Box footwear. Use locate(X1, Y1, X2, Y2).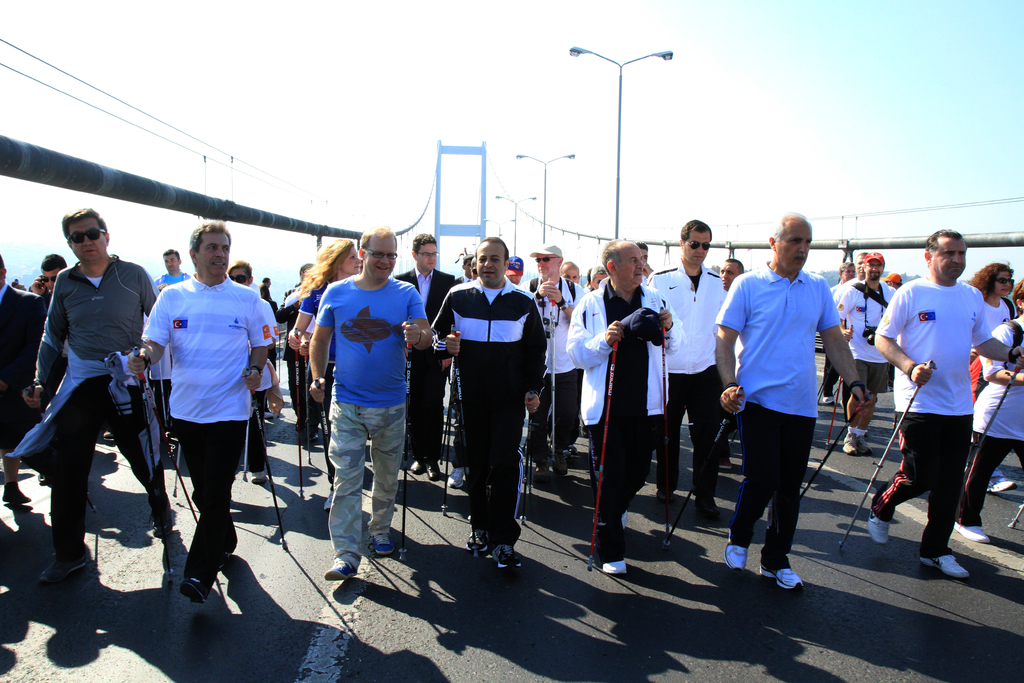
locate(181, 575, 210, 602).
